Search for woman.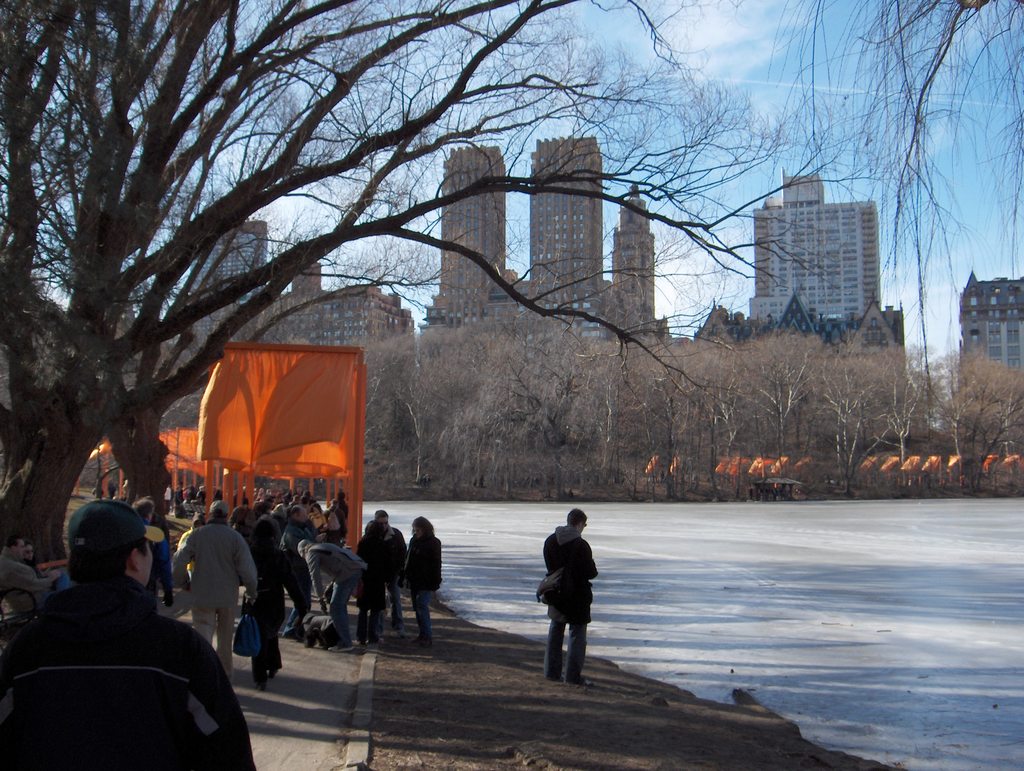
Found at x1=316, y1=508, x2=346, y2=553.
